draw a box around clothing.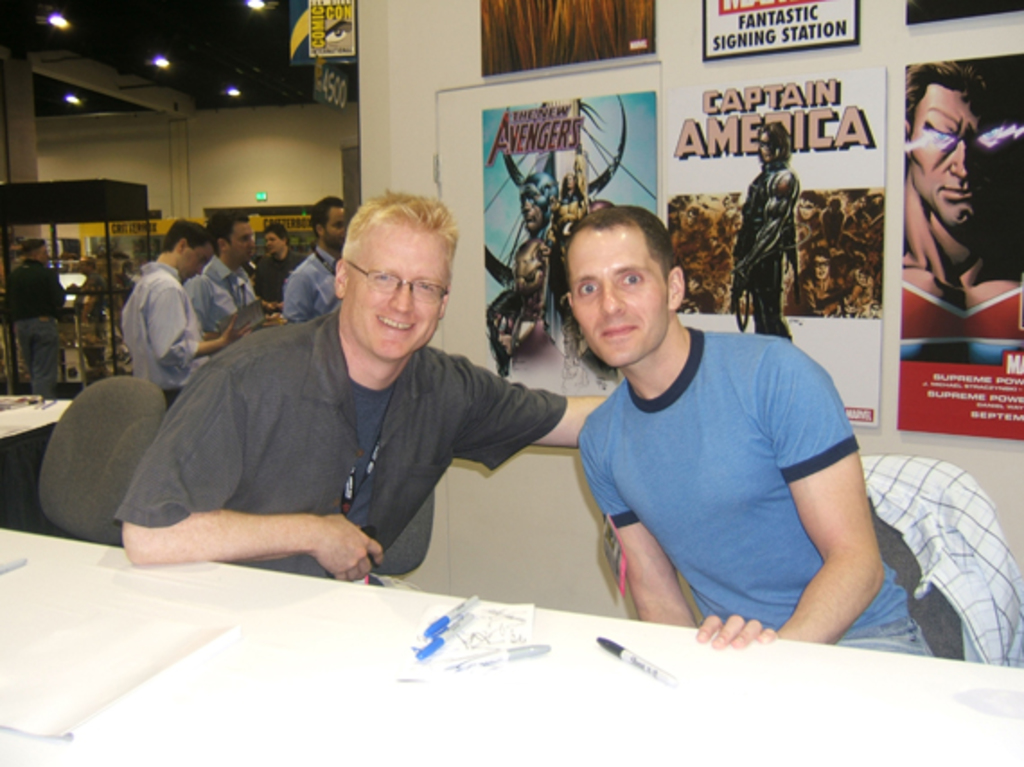
185 250 273 347.
